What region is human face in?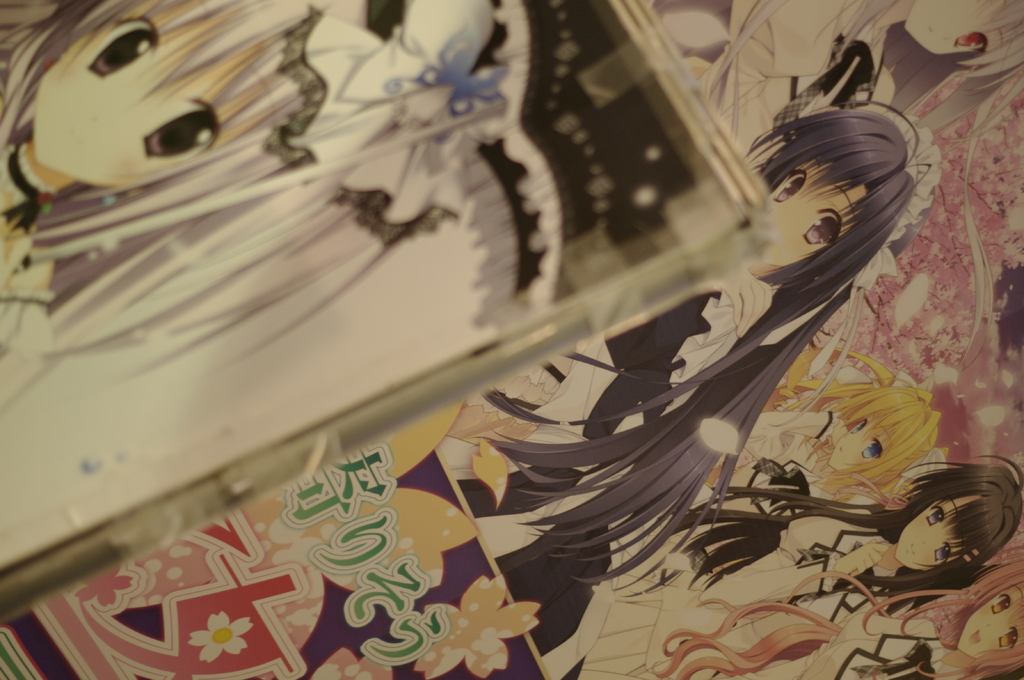
<box>910,0,1005,51</box>.
